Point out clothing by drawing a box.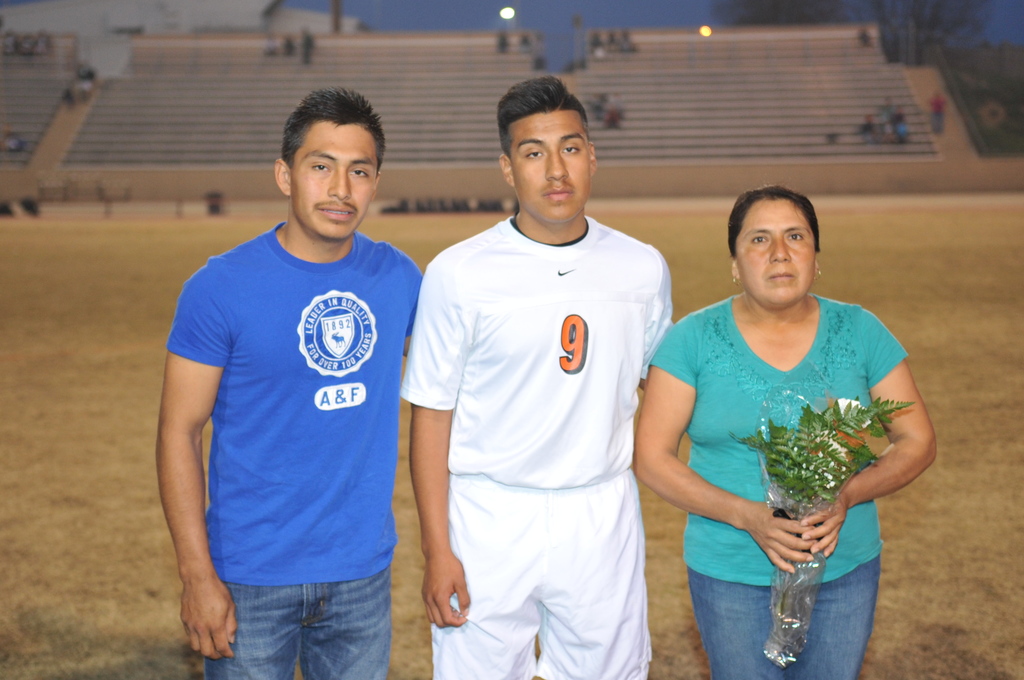
(394,223,669,679).
